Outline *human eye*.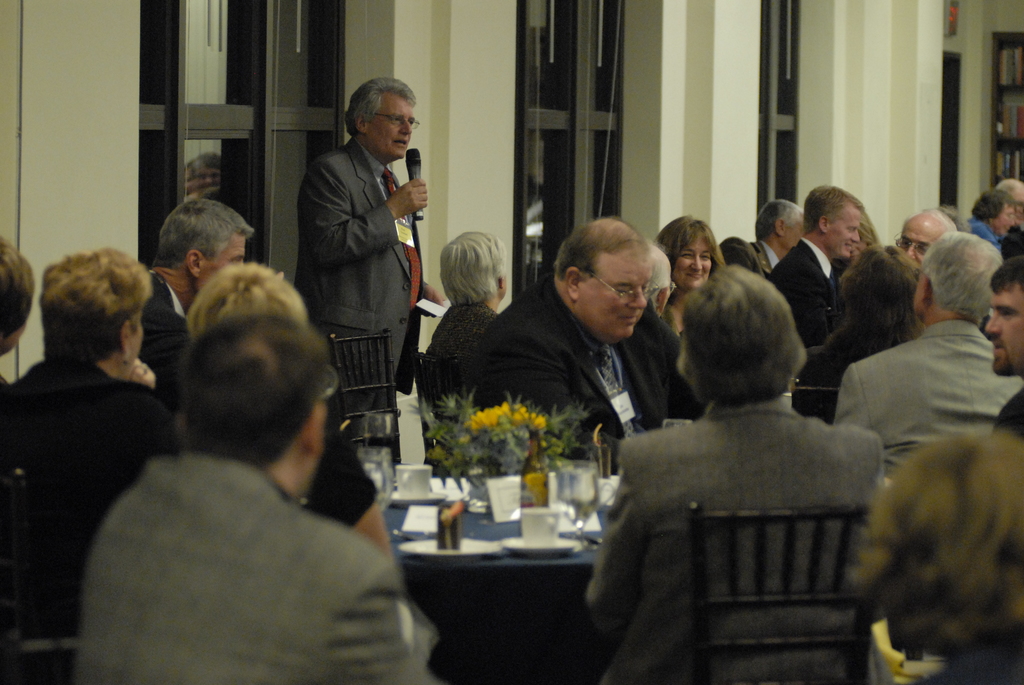
Outline: x1=999 y1=301 x2=1023 y2=322.
